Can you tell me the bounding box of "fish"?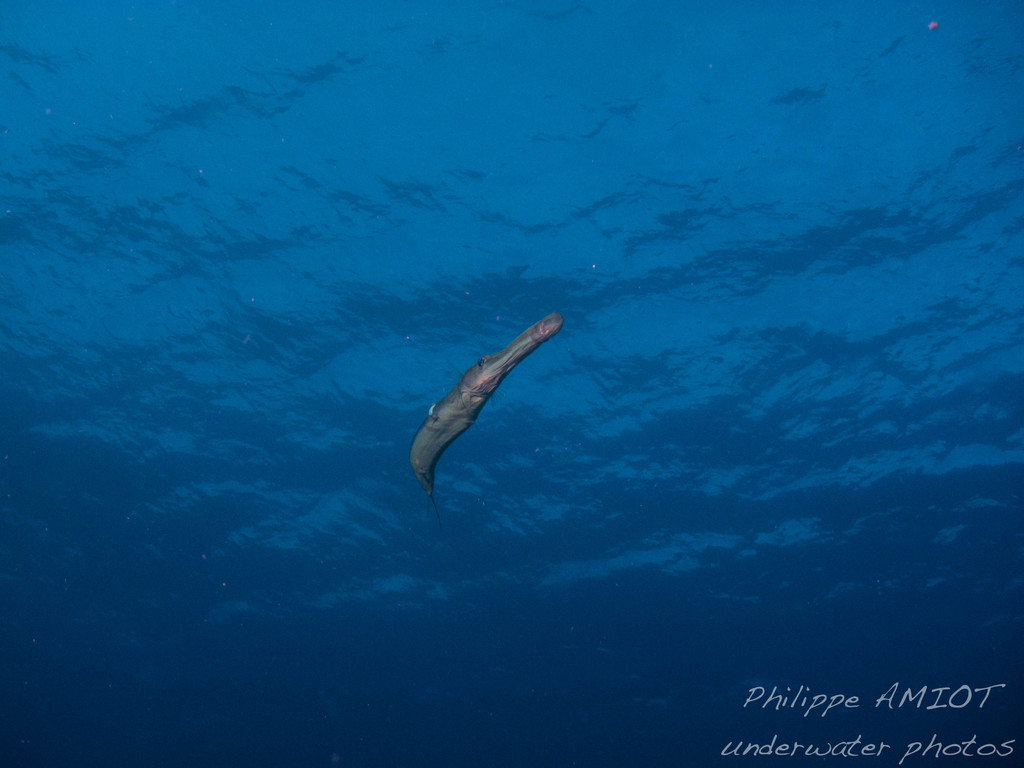
<box>397,312,575,536</box>.
